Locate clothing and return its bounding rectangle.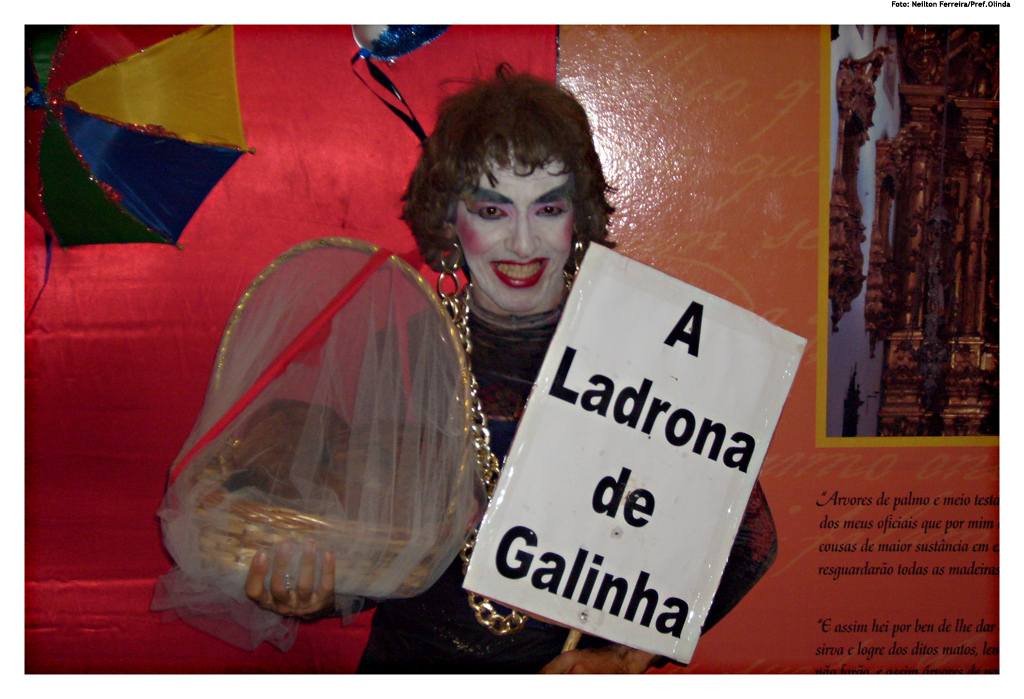
320:286:777:674.
